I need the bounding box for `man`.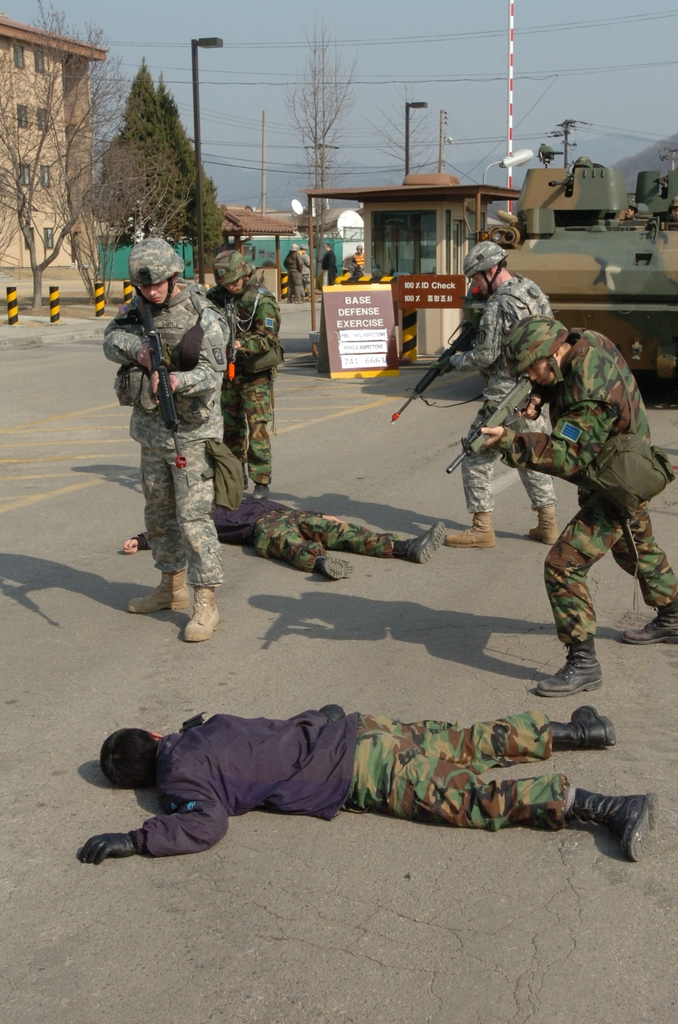
Here it is: region(67, 711, 666, 857).
